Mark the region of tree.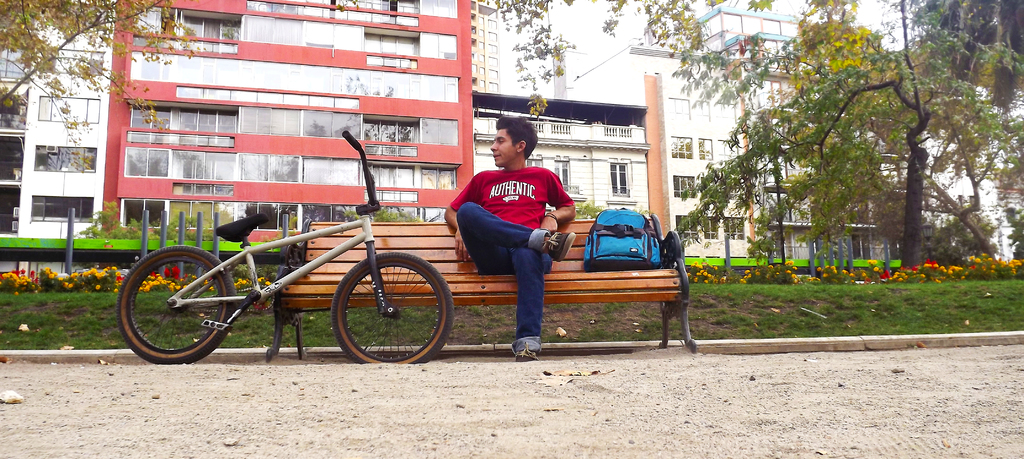
Region: (x1=895, y1=0, x2=1021, y2=263).
